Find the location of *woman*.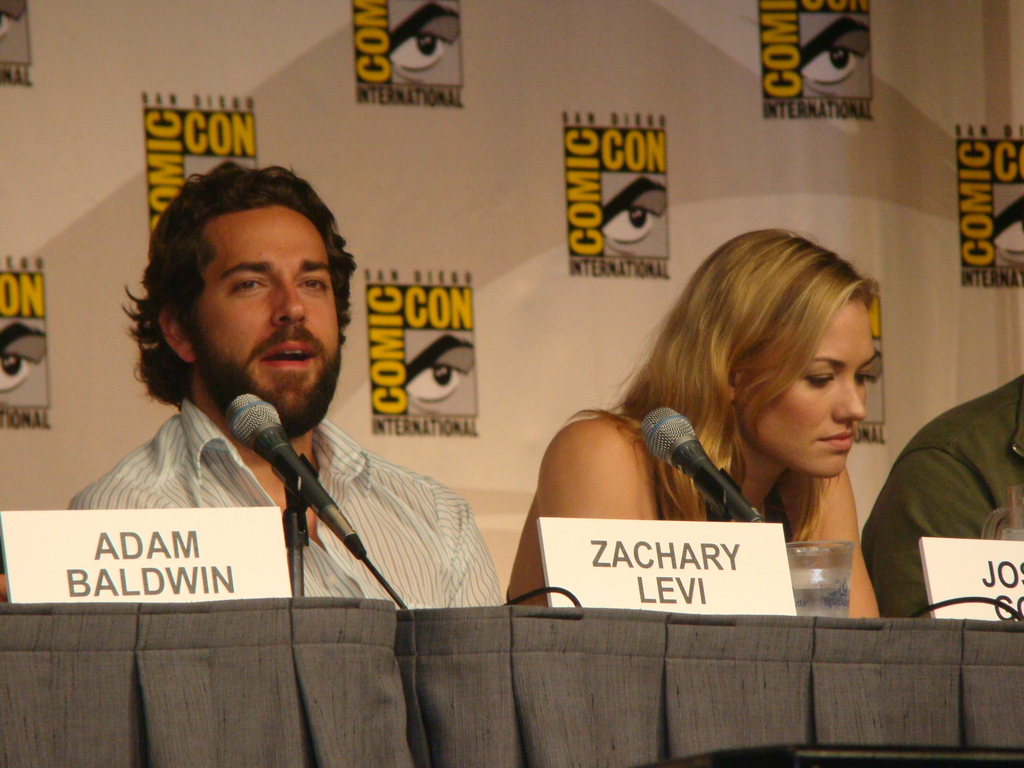
Location: box=[518, 227, 908, 612].
